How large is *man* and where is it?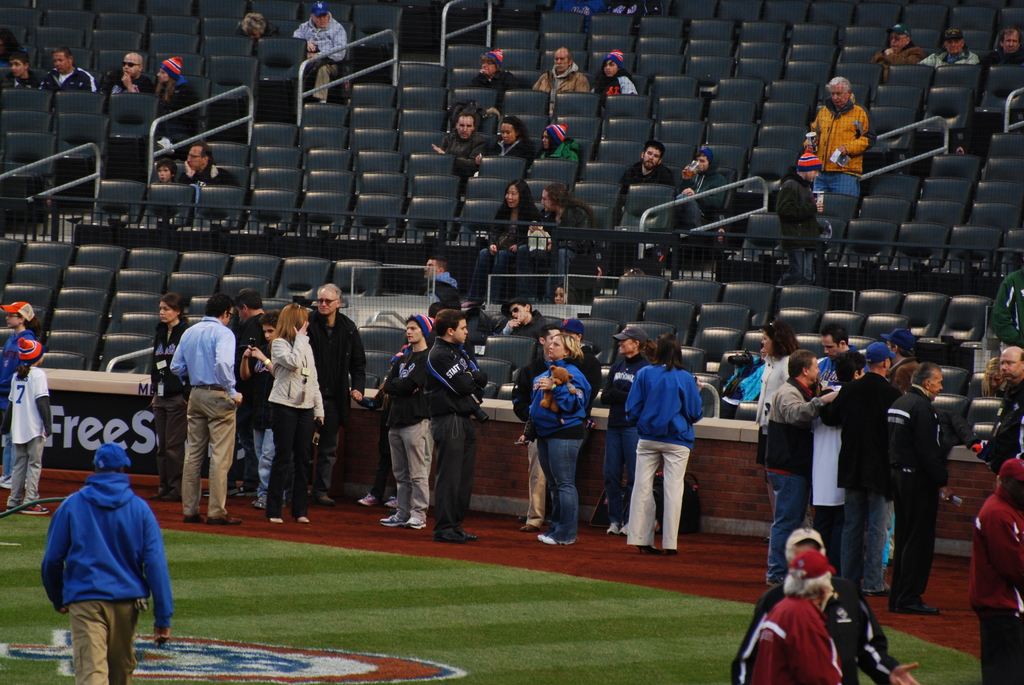
Bounding box: left=172, top=143, right=245, bottom=195.
